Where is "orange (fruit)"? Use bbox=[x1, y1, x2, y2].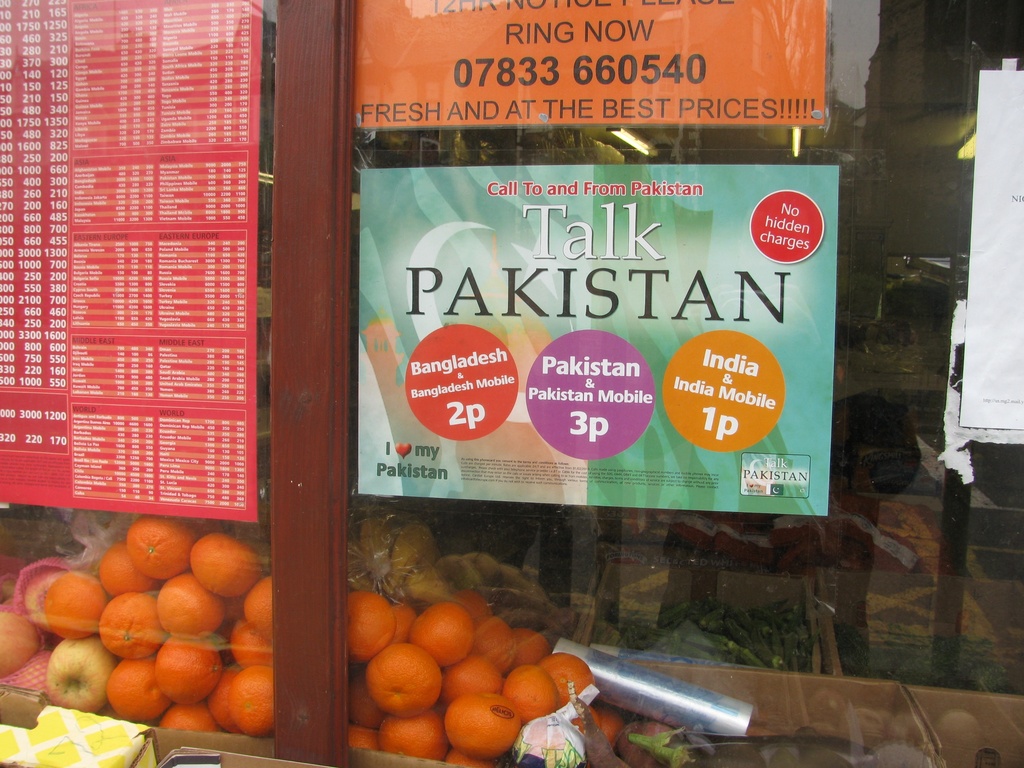
bbox=[240, 623, 277, 671].
